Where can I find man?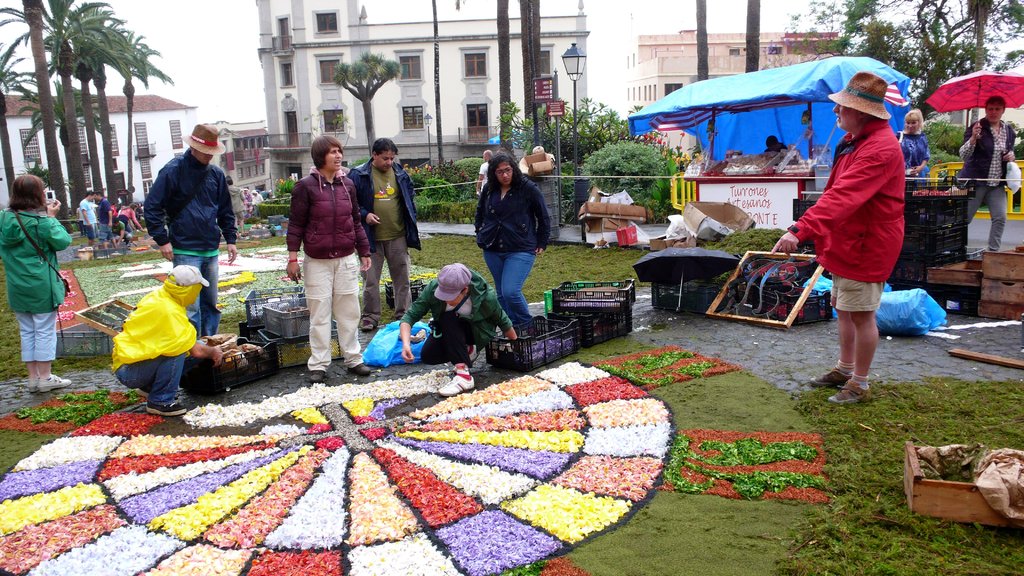
You can find it at pyautogui.locateOnScreen(95, 190, 117, 249).
